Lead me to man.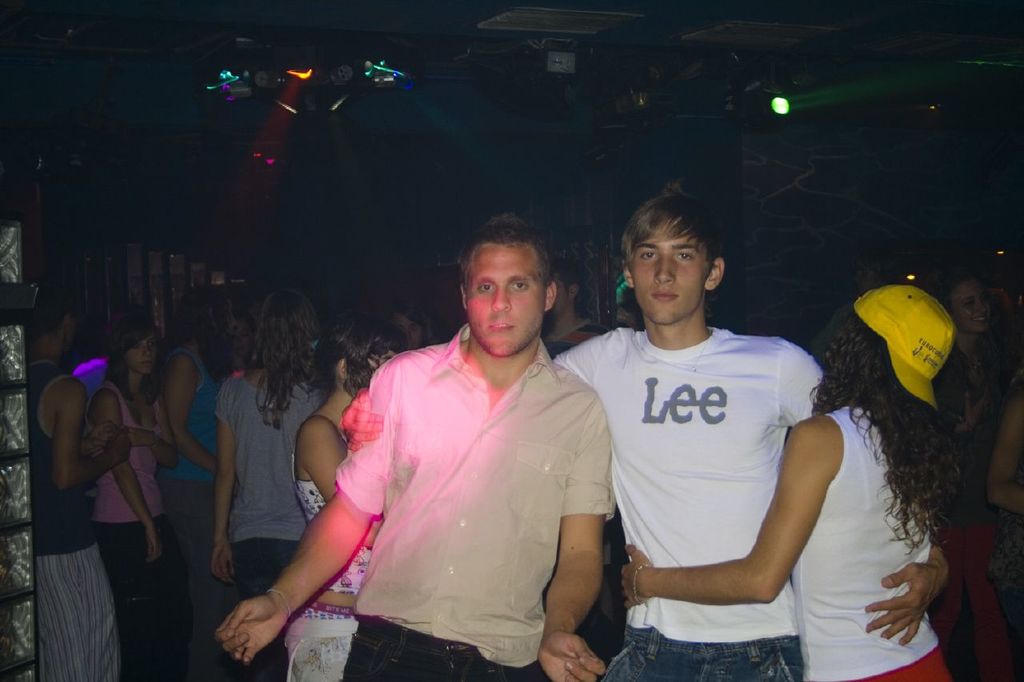
Lead to bbox=[37, 292, 158, 681].
